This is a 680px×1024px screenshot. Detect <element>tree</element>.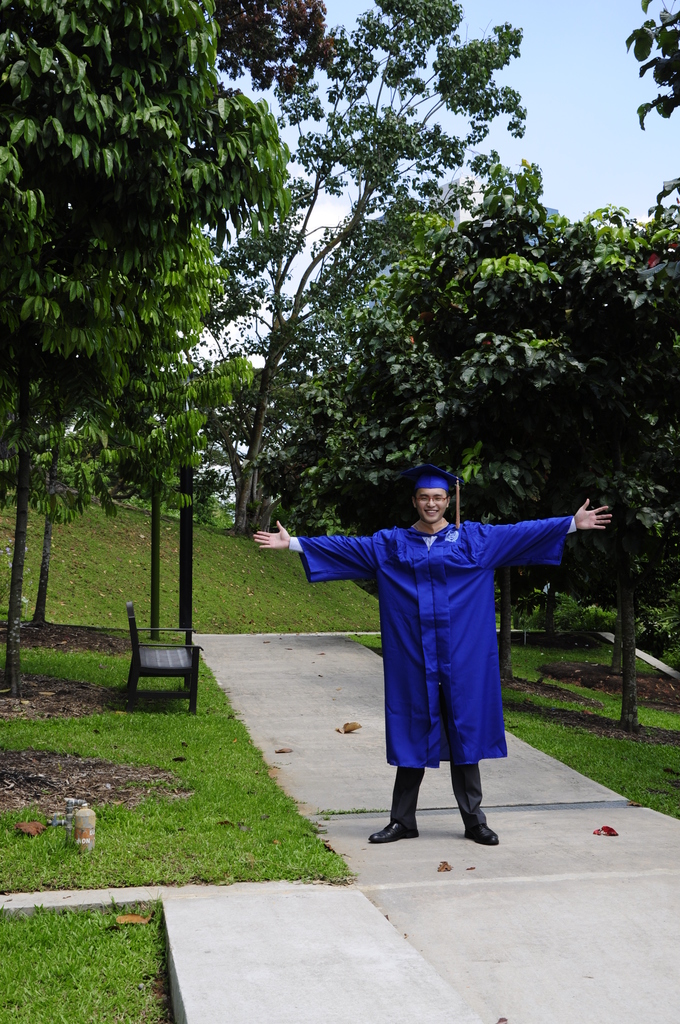
box(5, 26, 396, 697).
